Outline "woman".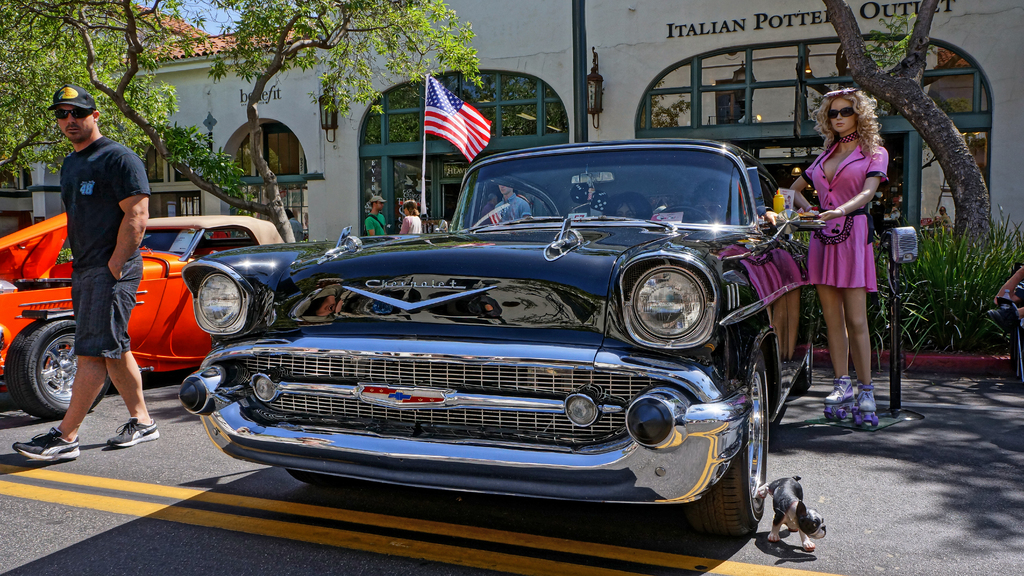
Outline: 401 197 426 234.
